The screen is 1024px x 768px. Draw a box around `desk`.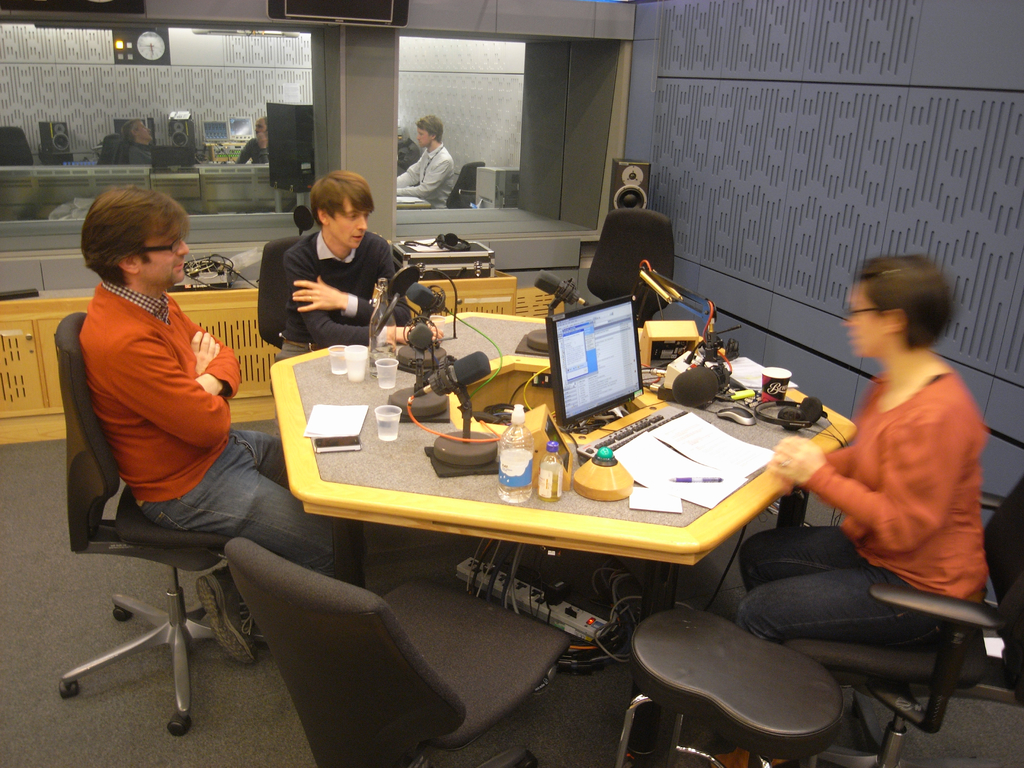
box=[269, 316, 849, 608].
